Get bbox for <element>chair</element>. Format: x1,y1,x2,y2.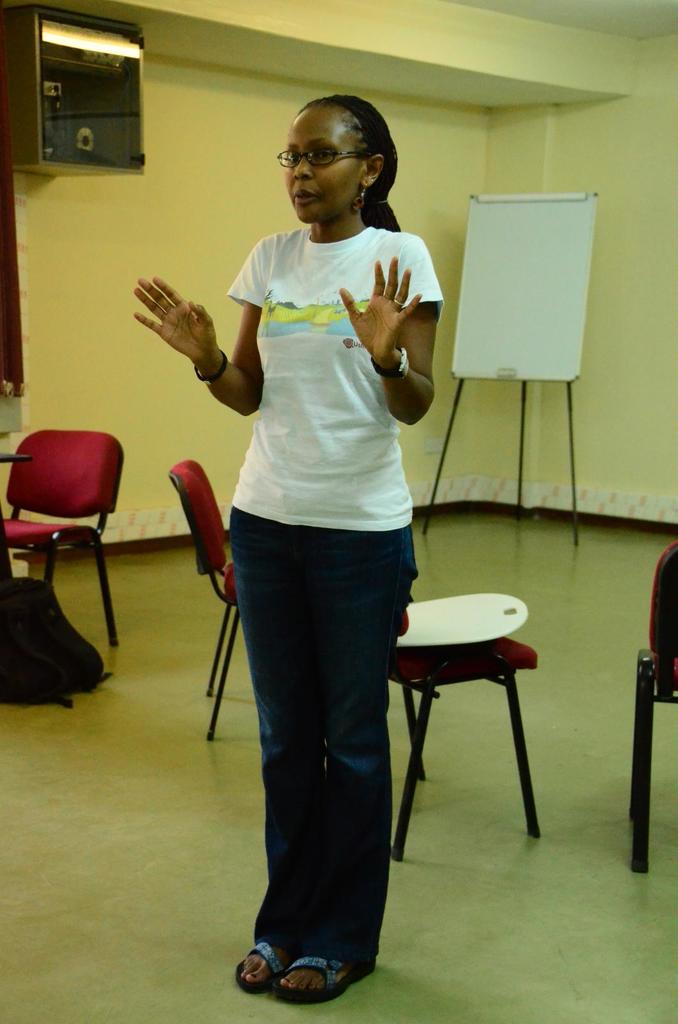
165,455,246,742.
